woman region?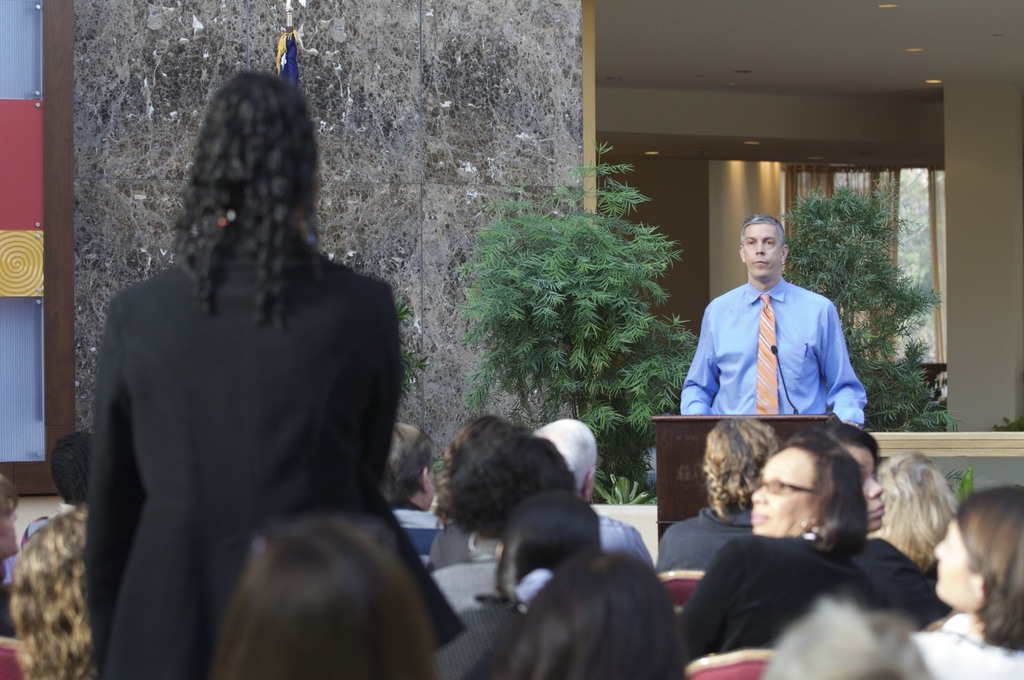
x1=655, y1=419, x2=774, y2=576
